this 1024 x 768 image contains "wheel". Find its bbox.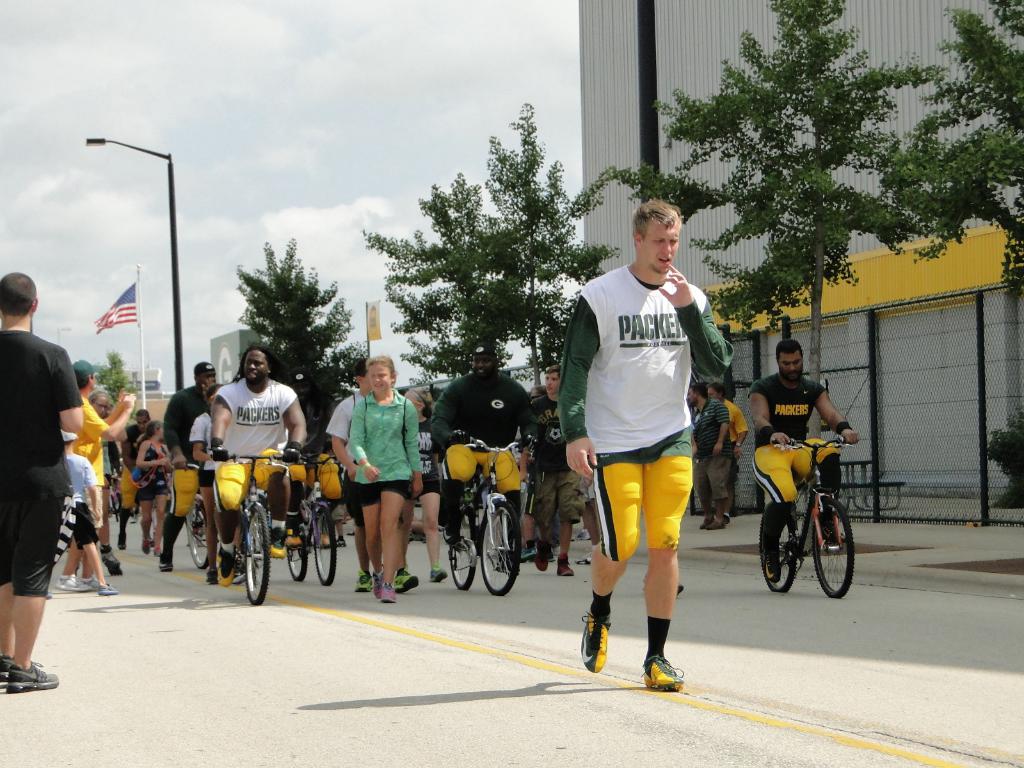
bbox(758, 504, 801, 599).
